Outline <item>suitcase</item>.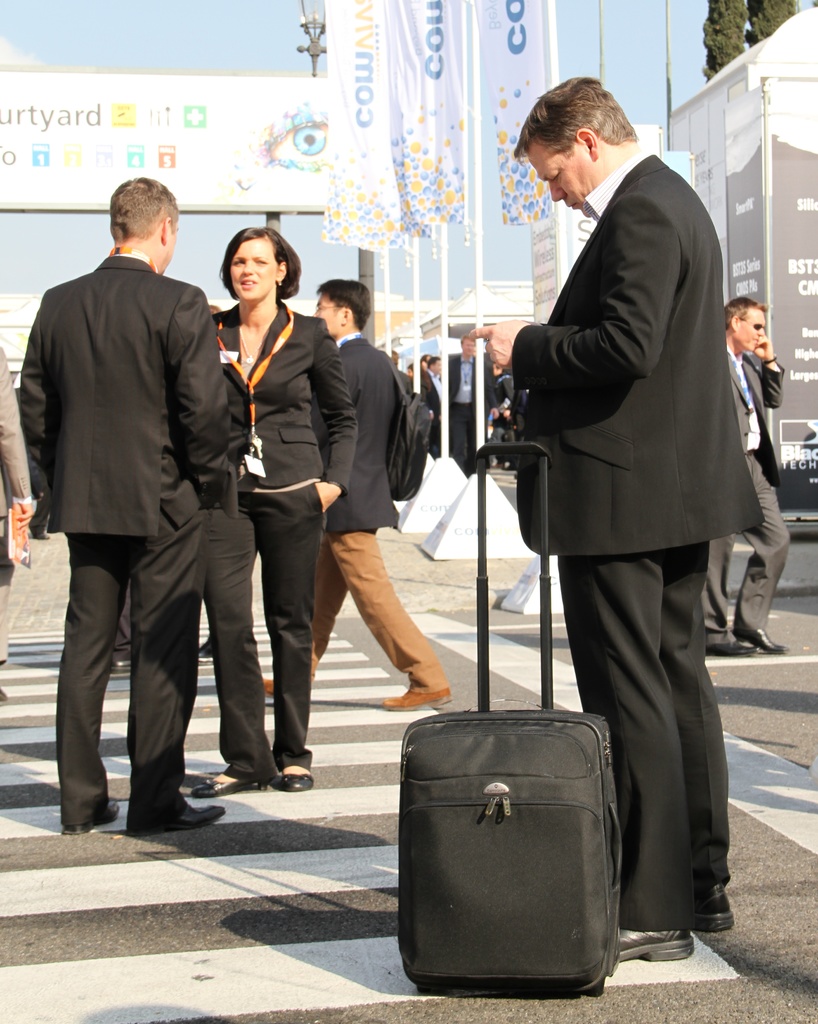
Outline: x1=392 y1=439 x2=634 y2=991.
